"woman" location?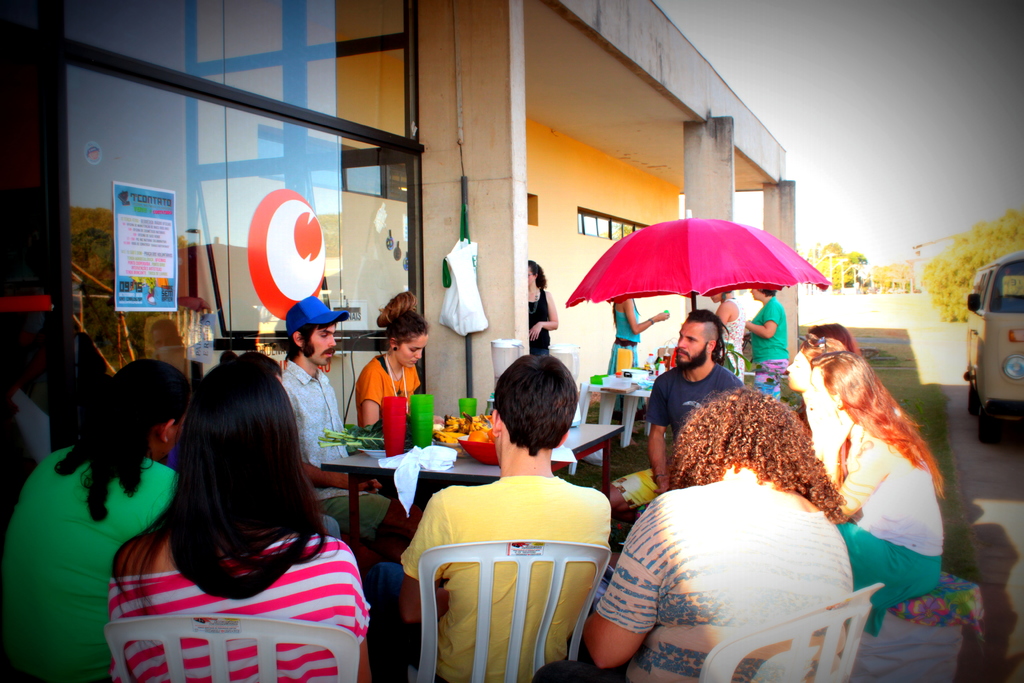
[525,260,558,352]
